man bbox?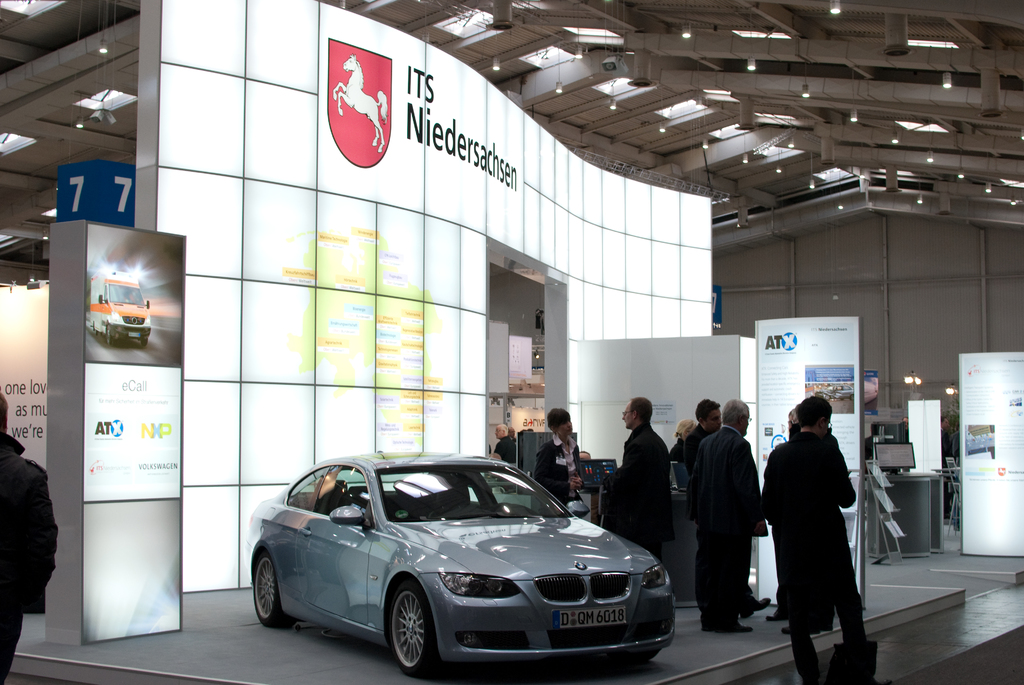
0 389 58 684
